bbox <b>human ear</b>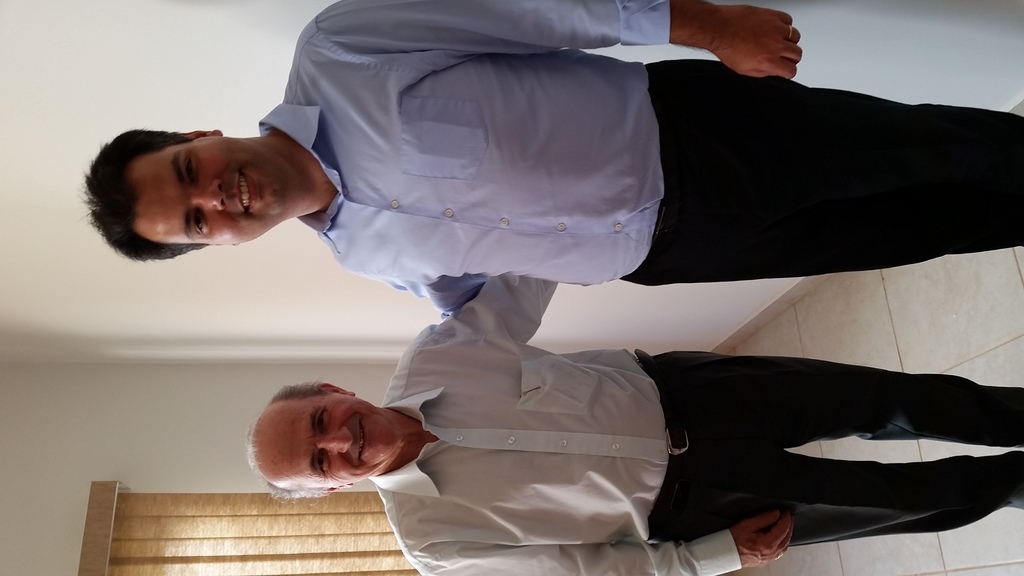
x1=179, y1=129, x2=226, y2=141
